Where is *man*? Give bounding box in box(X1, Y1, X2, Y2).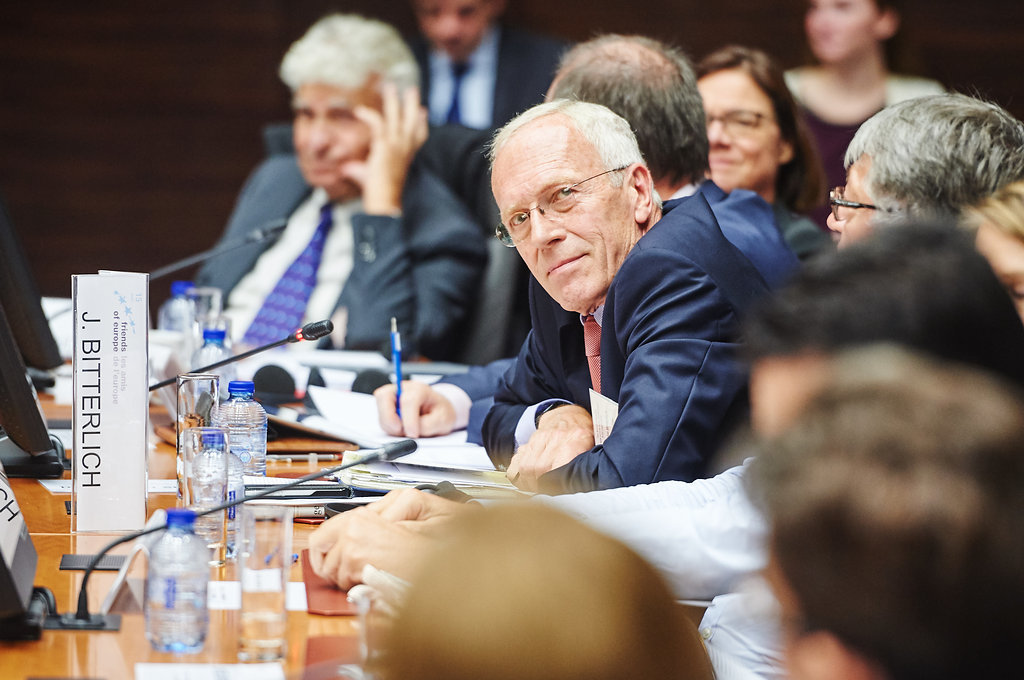
box(404, 0, 565, 133).
